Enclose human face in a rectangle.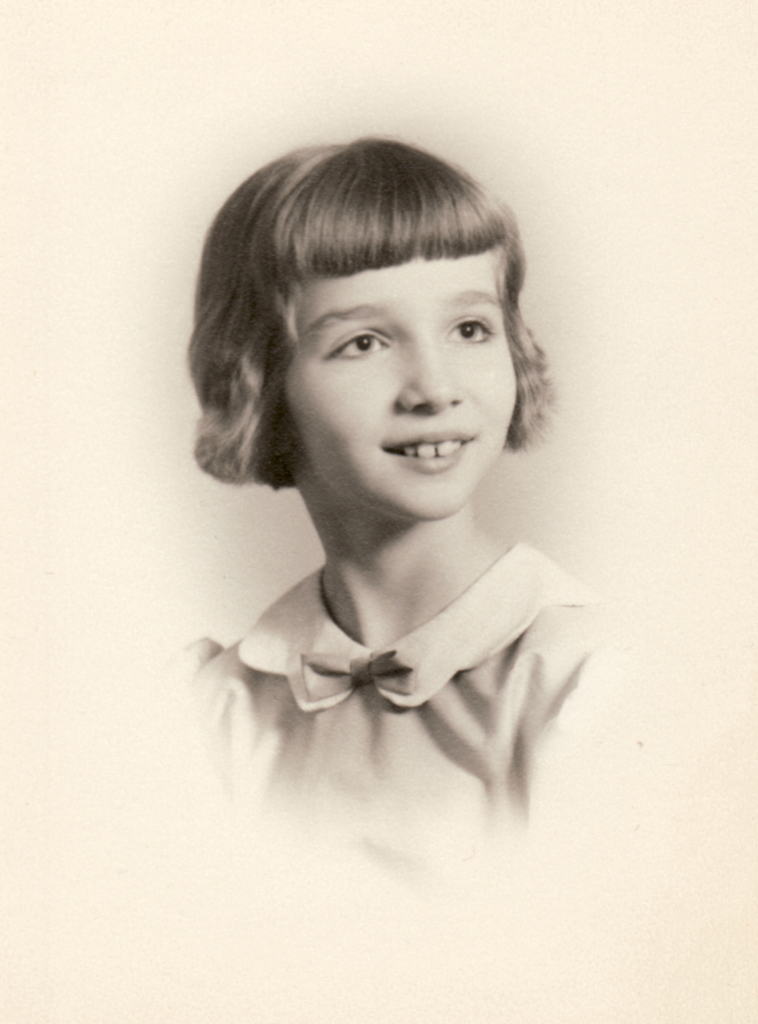
left=280, top=248, right=525, bottom=526.
